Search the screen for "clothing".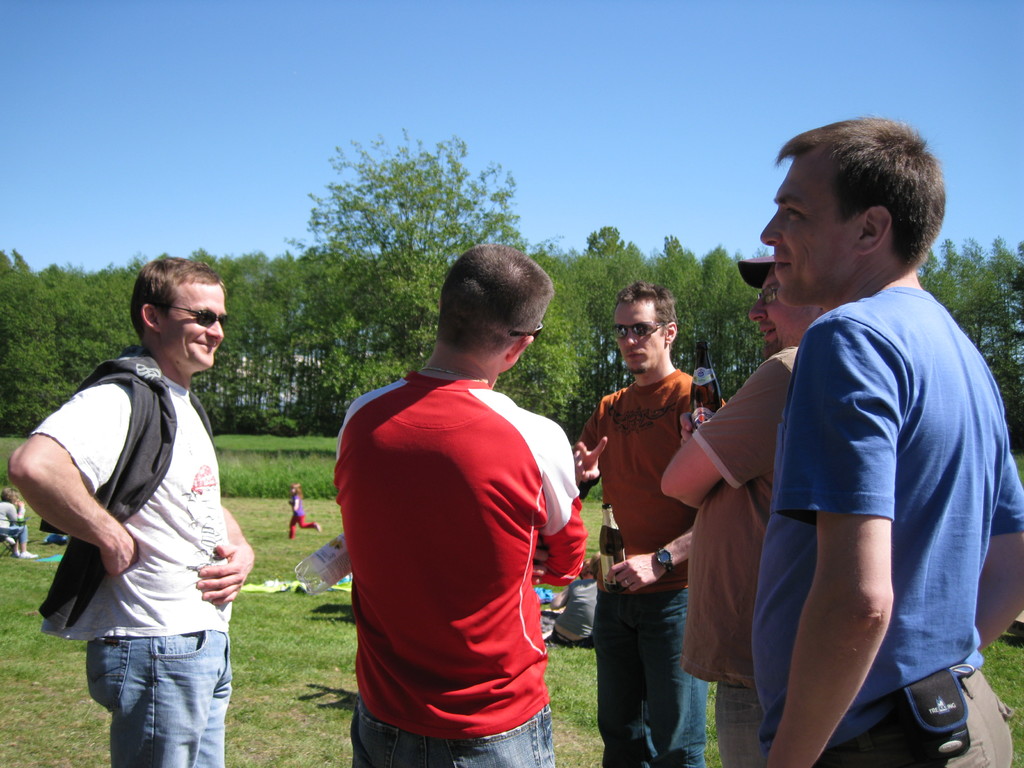
Found at box=[548, 579, 604, 648].
